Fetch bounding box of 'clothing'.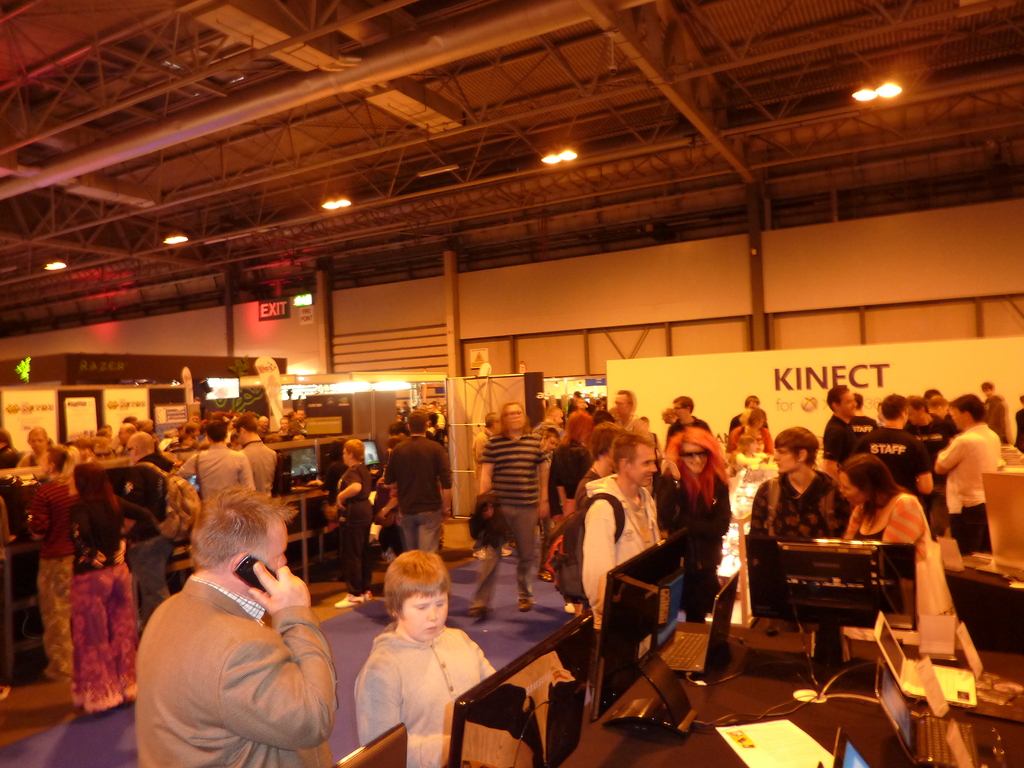
Bbox: [left=340, top=465, right=374, bottom=595].
